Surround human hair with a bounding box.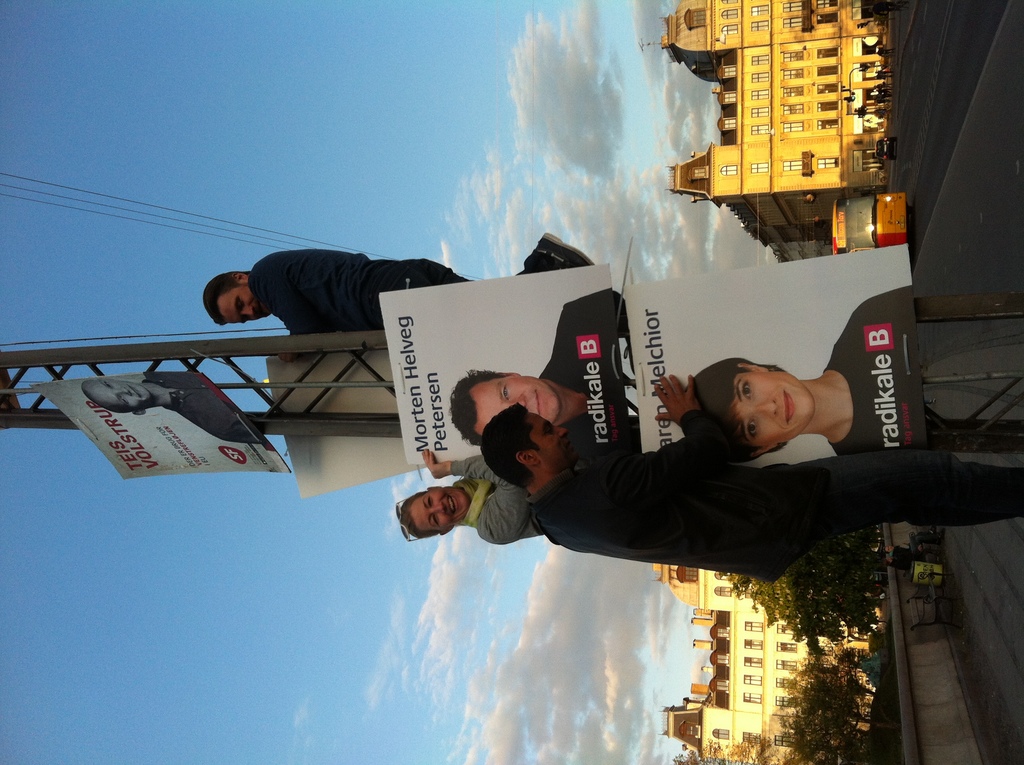
[401, 492, 443, 538].
